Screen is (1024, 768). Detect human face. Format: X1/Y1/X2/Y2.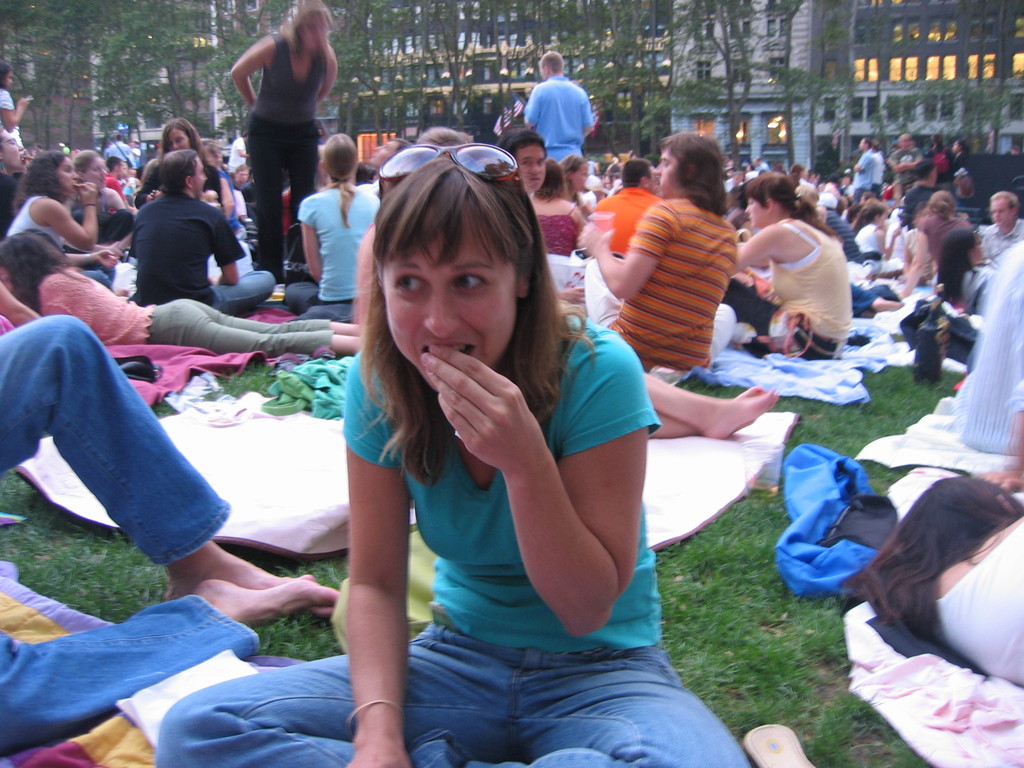
970/237/984/262.
